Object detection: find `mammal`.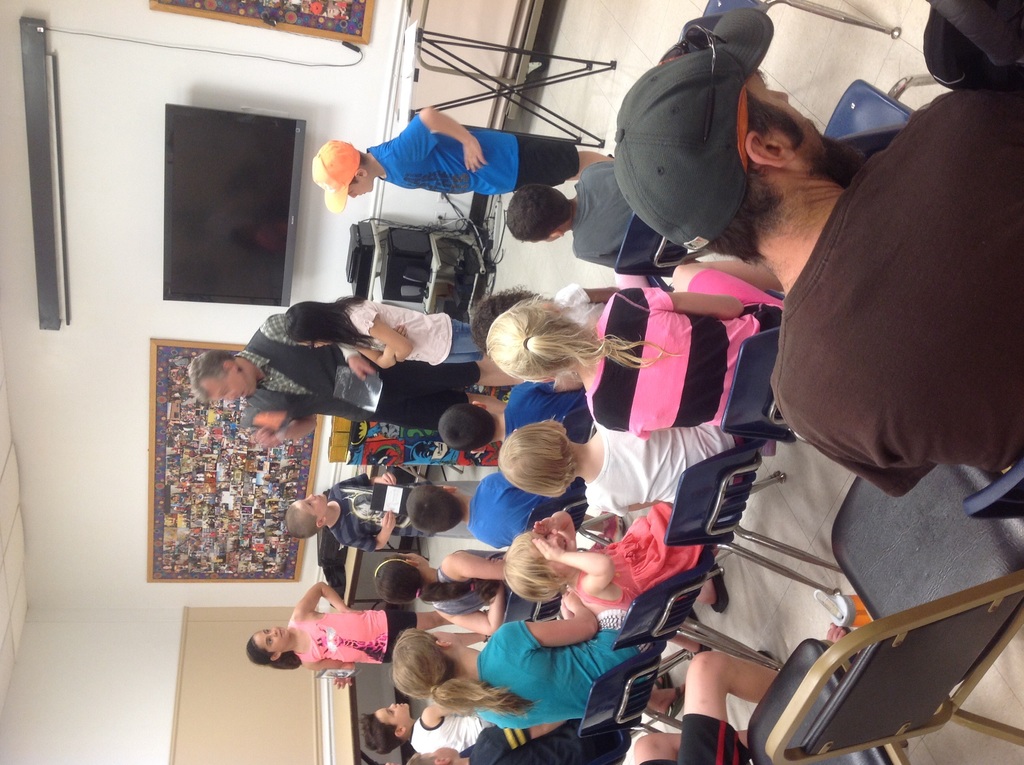
rect(390, 588, 675, 734).
